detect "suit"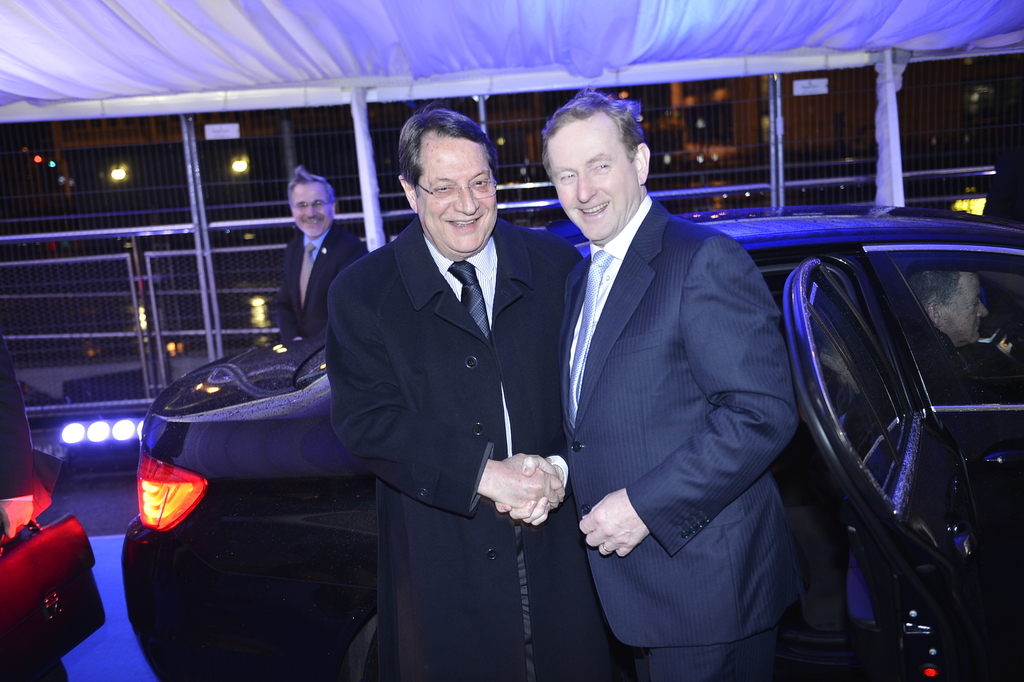
{"x1": 270, "y1": 230, "x2": 372, "y2": 344}
